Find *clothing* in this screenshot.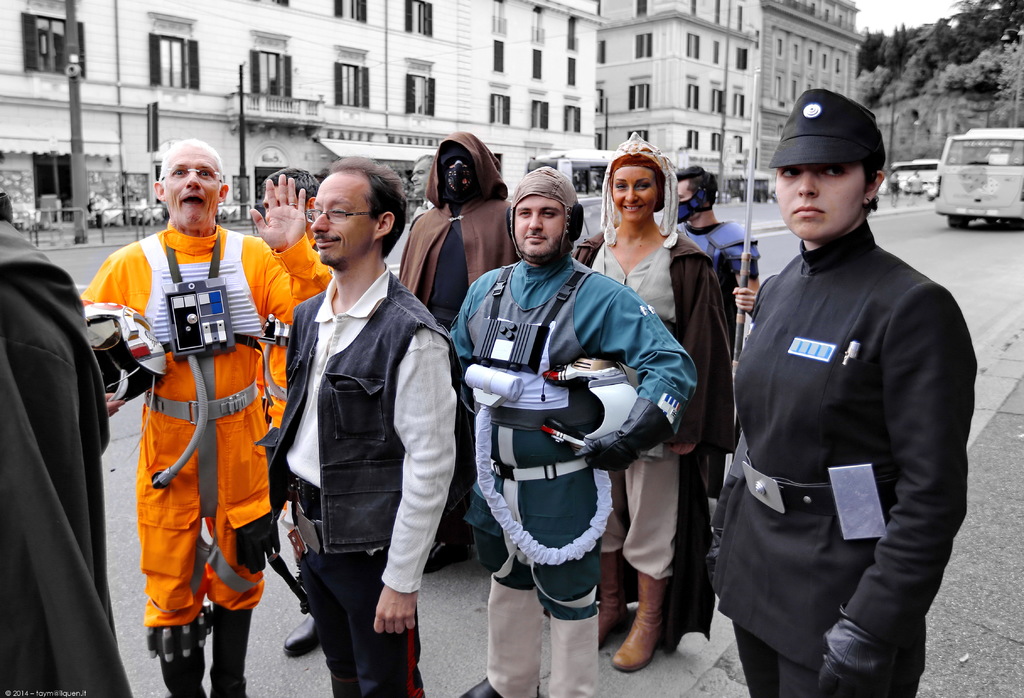
The bounding box for *clothing* is (left=572, top=214, right=738, bottom=658).
